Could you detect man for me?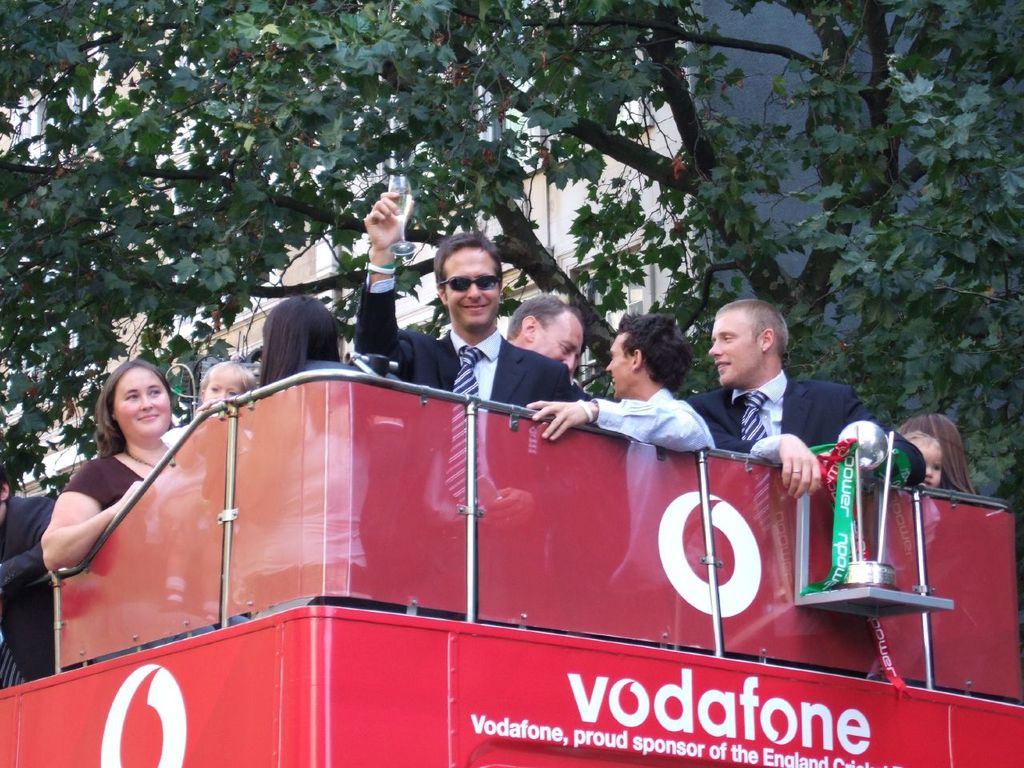
Detection result: detection(503, 294, 583, 377).
